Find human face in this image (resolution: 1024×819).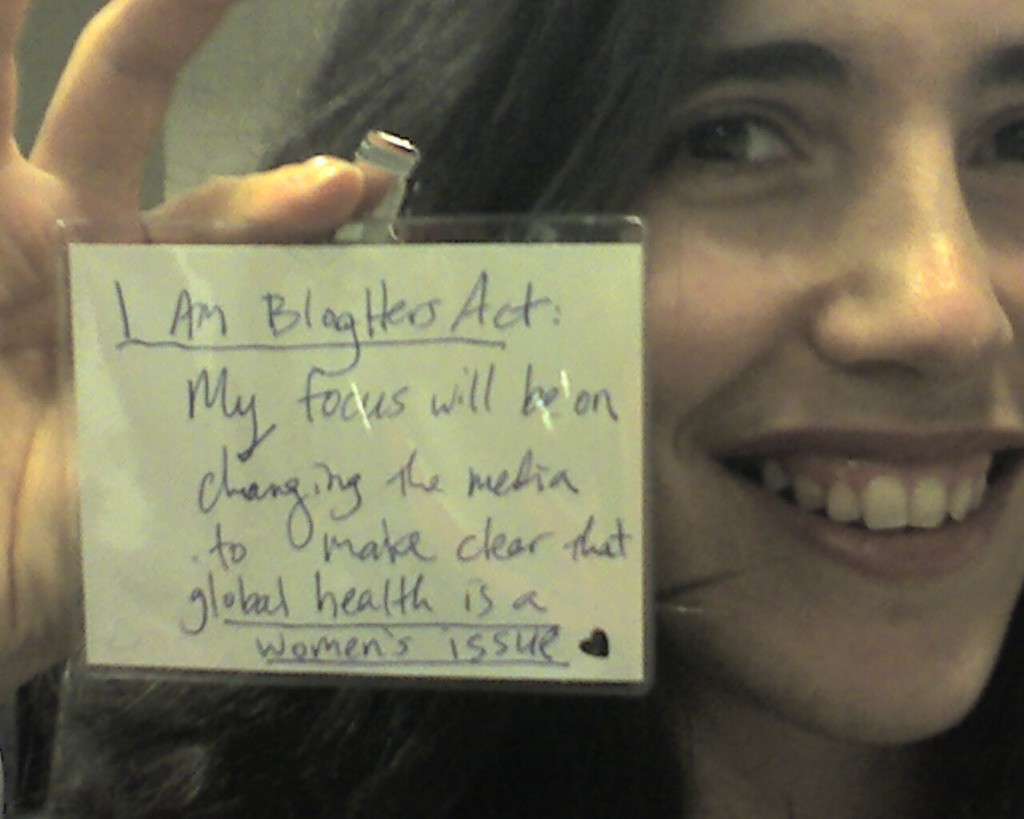
crop(617, 0, 1023, 755).
